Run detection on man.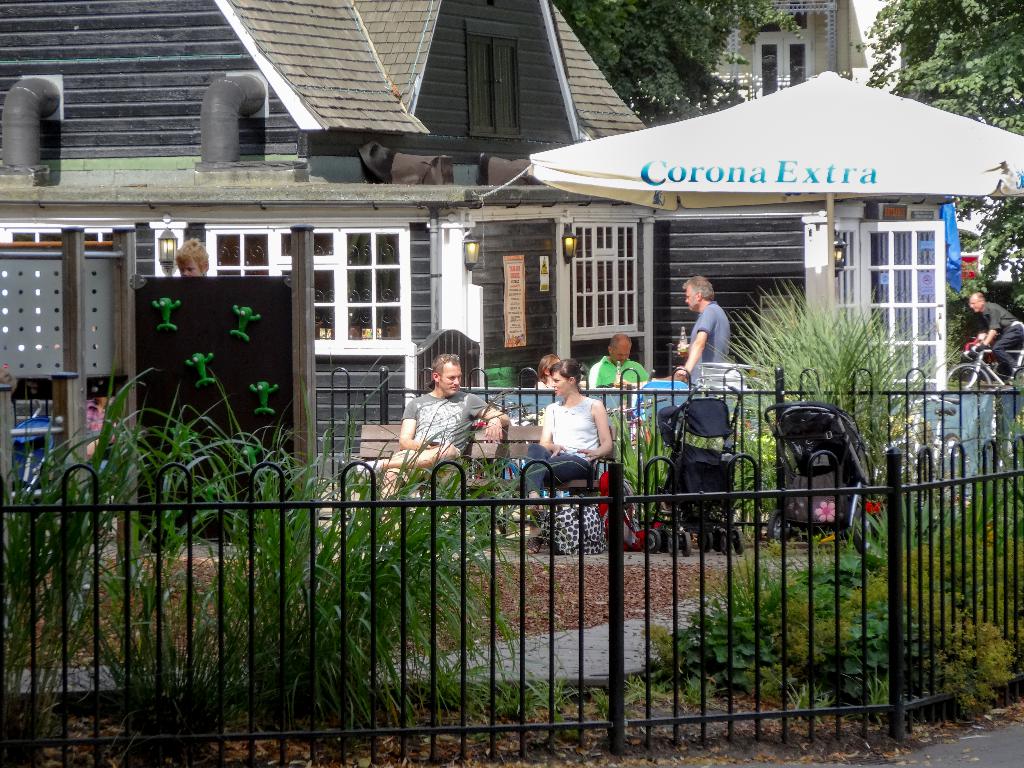
Result: pyautogui.locateOnScreen(387, 355, 502, 500).
